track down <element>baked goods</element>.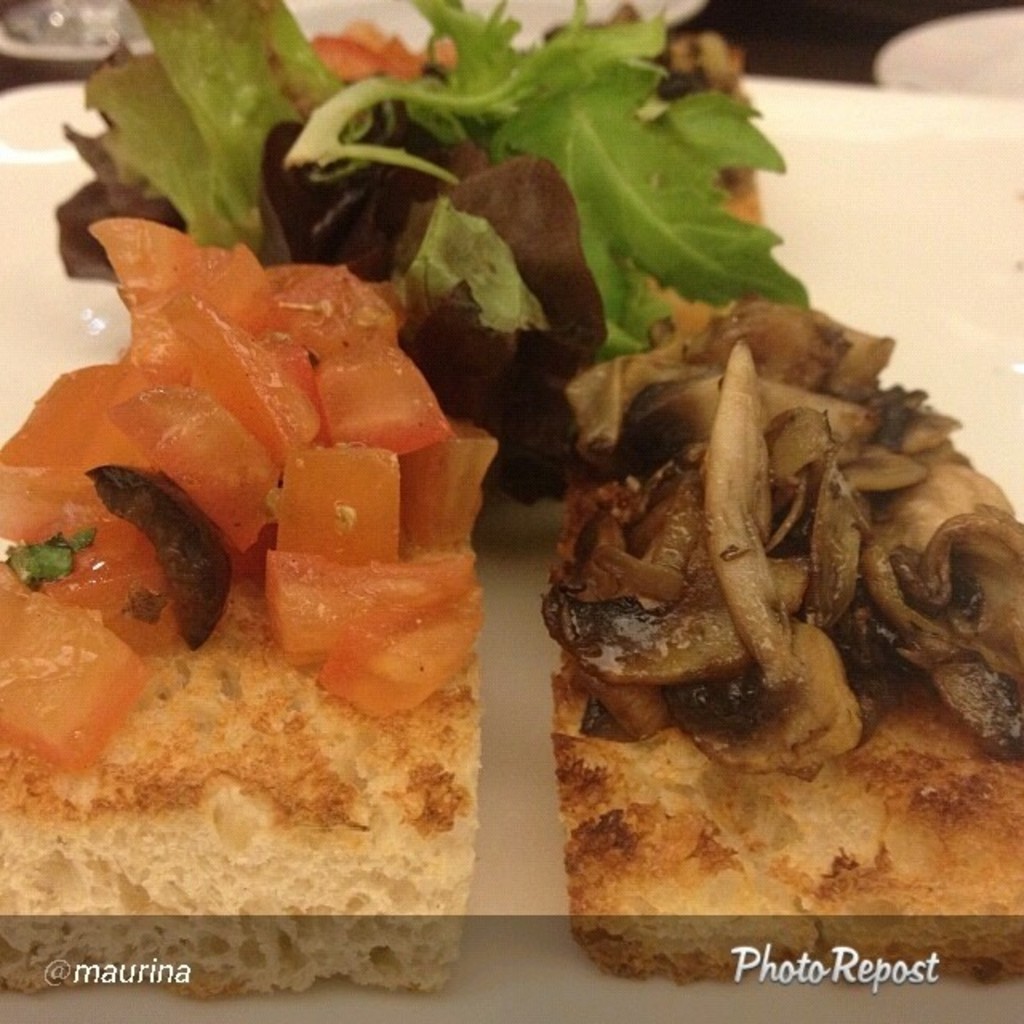
Tracked to bbox(602, 38, 768, 336).
